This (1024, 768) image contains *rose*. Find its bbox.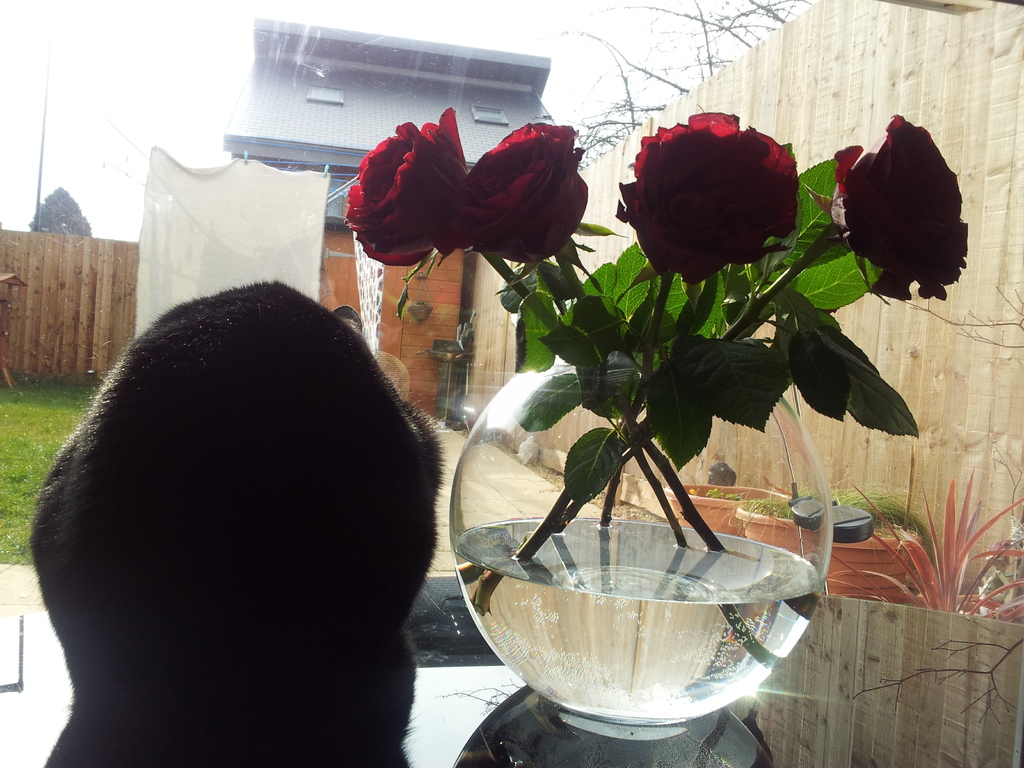
bbox=(830, 109, 968, 302).
